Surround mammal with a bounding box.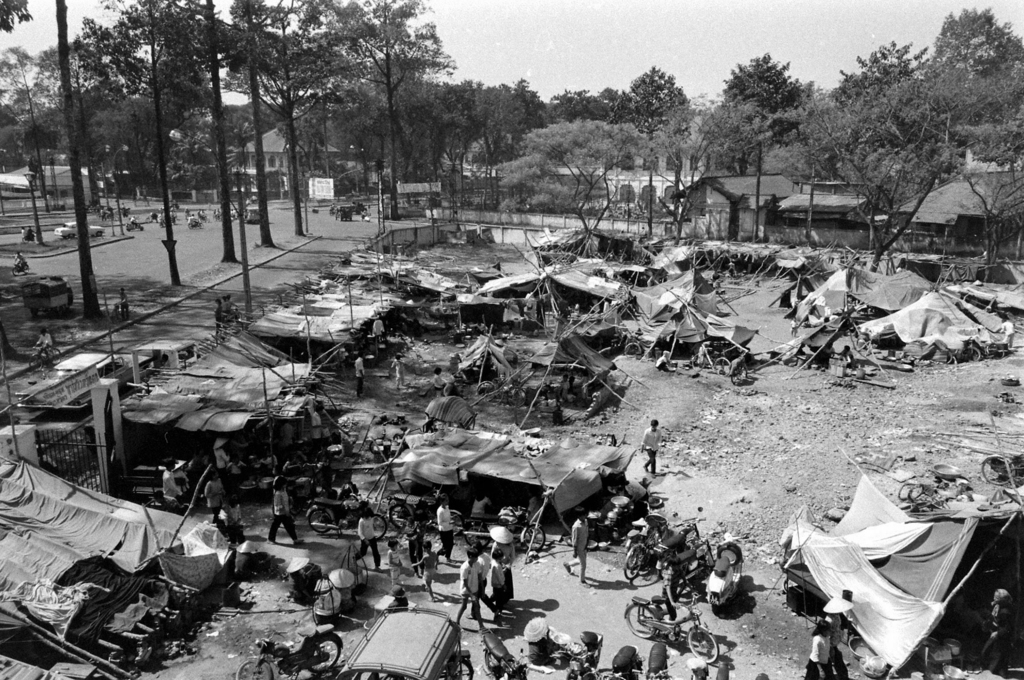
l=116, t=289, r=129, b=320.
